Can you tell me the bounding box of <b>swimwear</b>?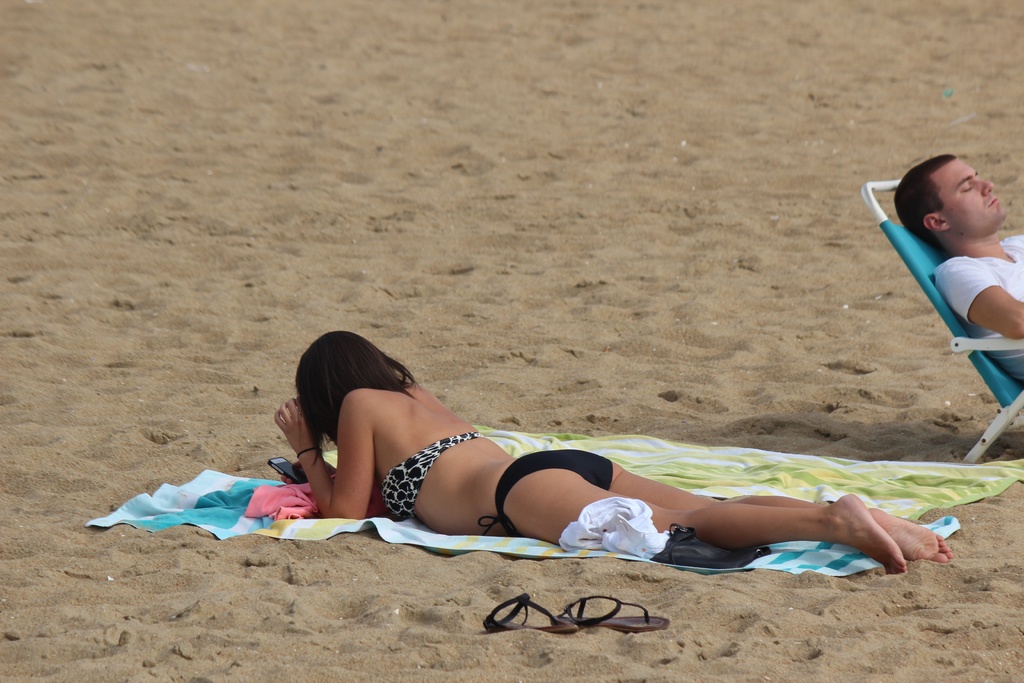
bbox=(382, 431, 484, 520).
